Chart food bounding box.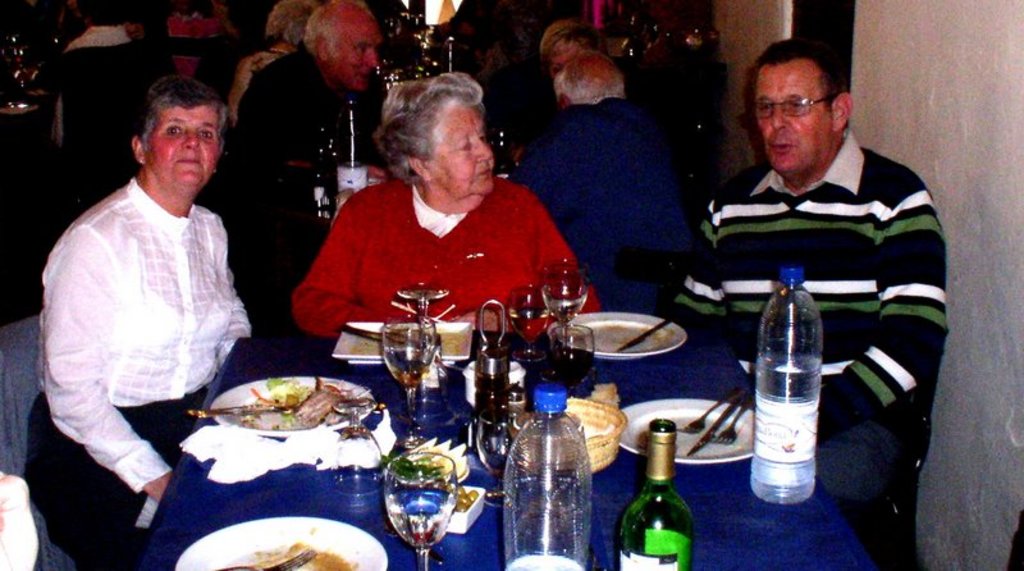
Charted: [x1=246, y1=540, x2=360, y2=570].
